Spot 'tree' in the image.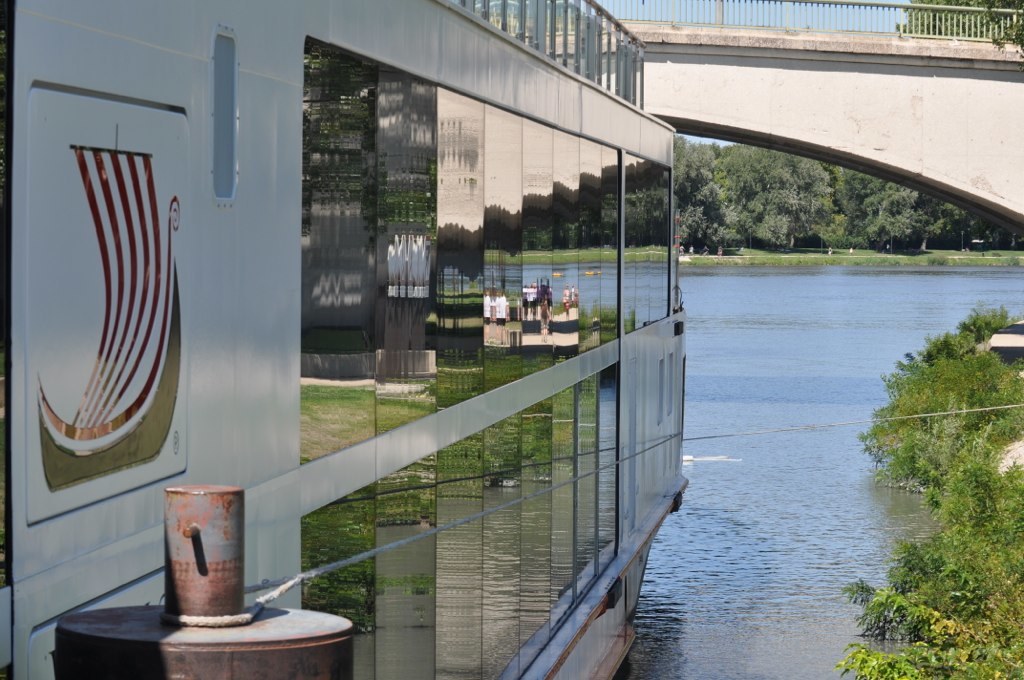
'tree' found at <bbox>668, 139, 732, 257</bbox>.
